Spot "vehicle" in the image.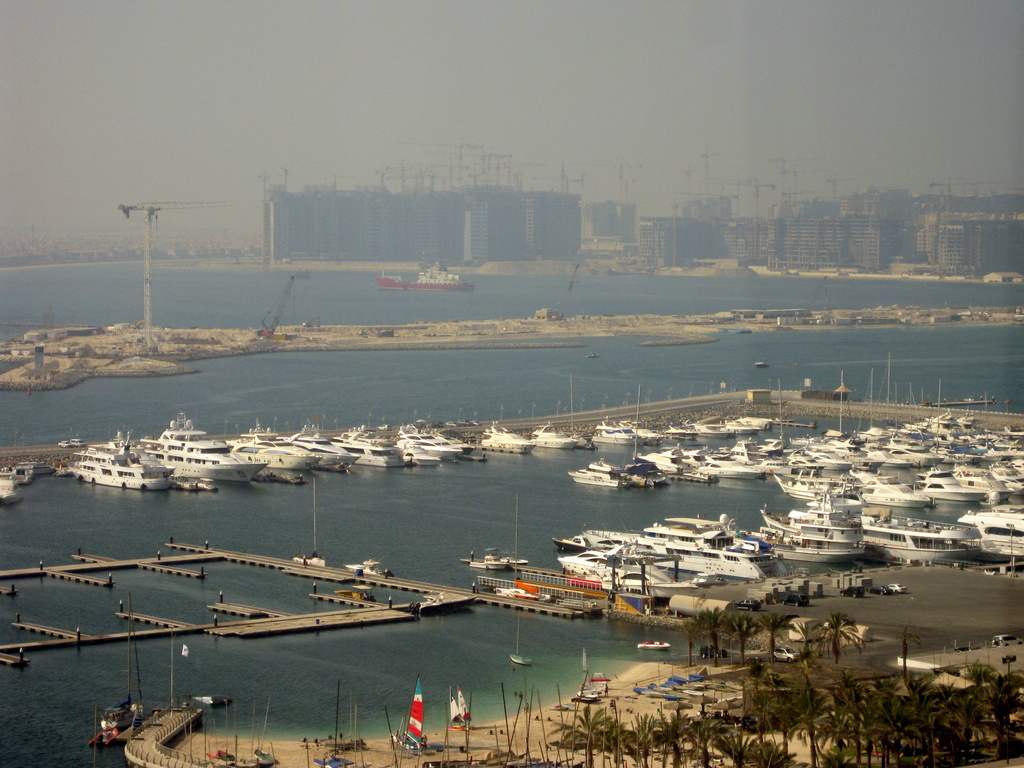
"vehicle" found at 345:558:391:582.
